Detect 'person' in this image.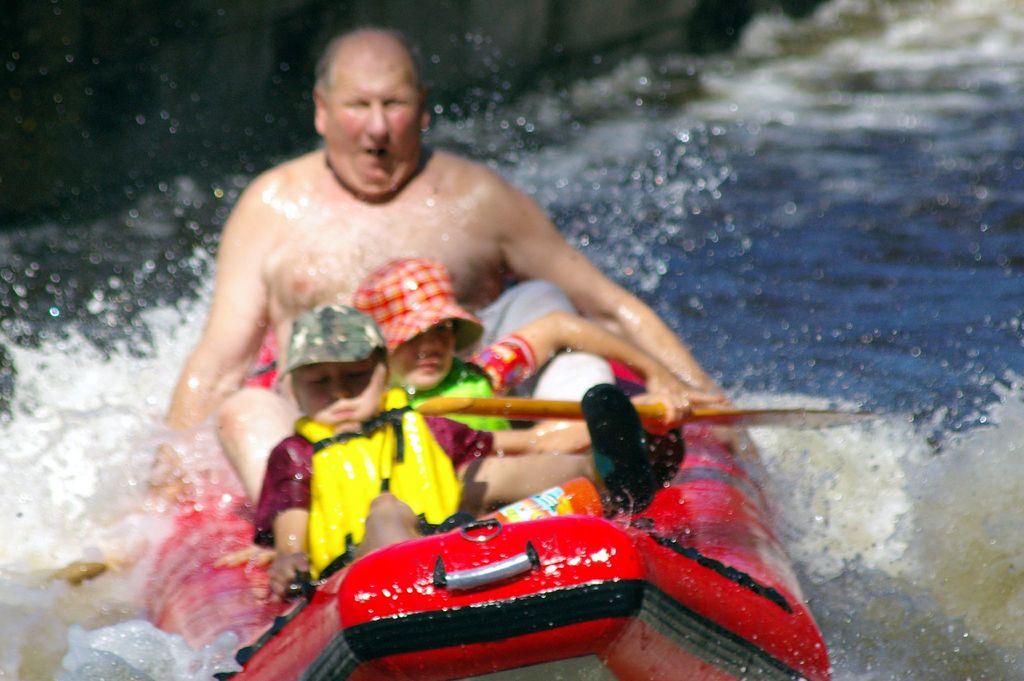
Detection: <box>146,29,749,561</box>.
